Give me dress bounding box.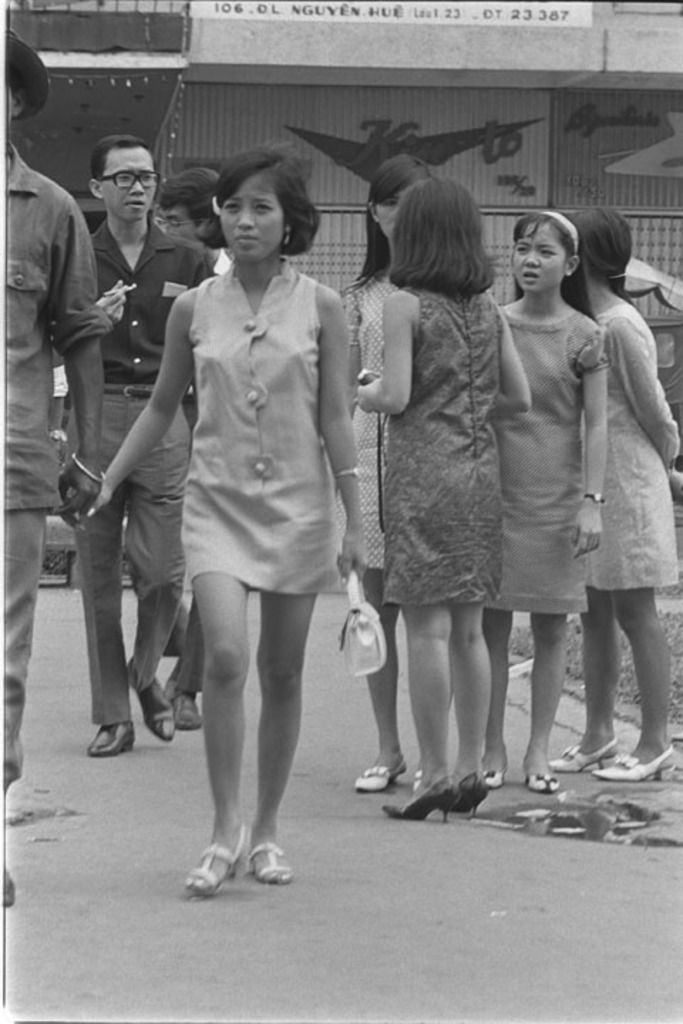
box(182, 263, 346, 597).
